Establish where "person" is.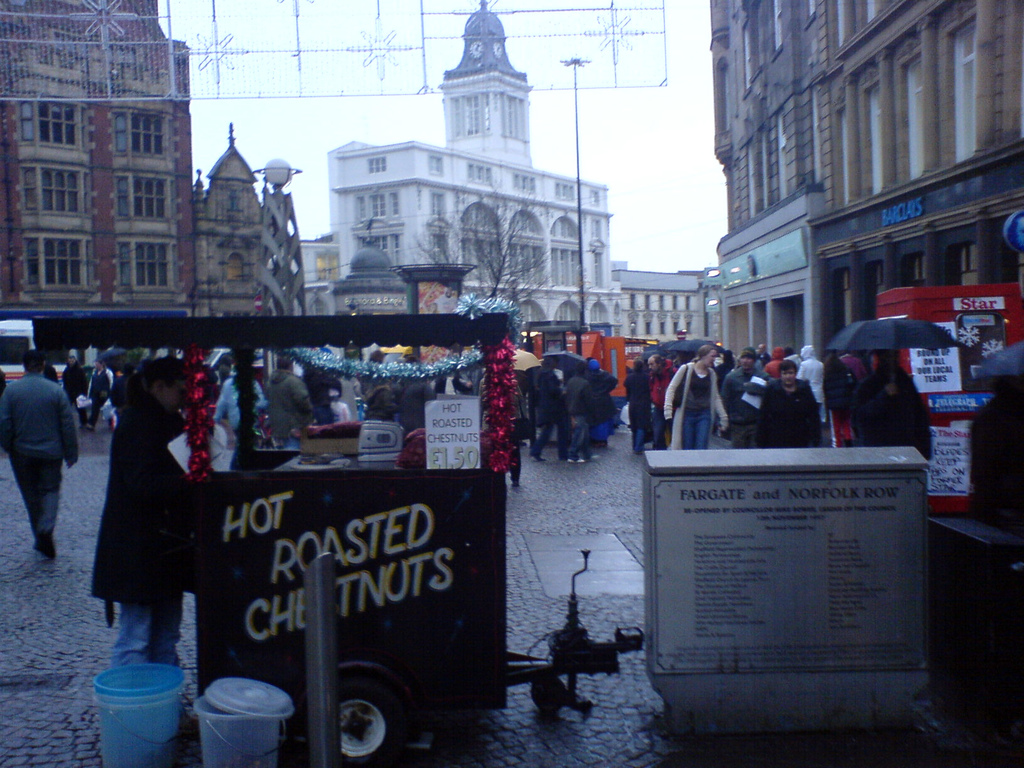
Established at <region>90, 351, 109, 426</region>.
